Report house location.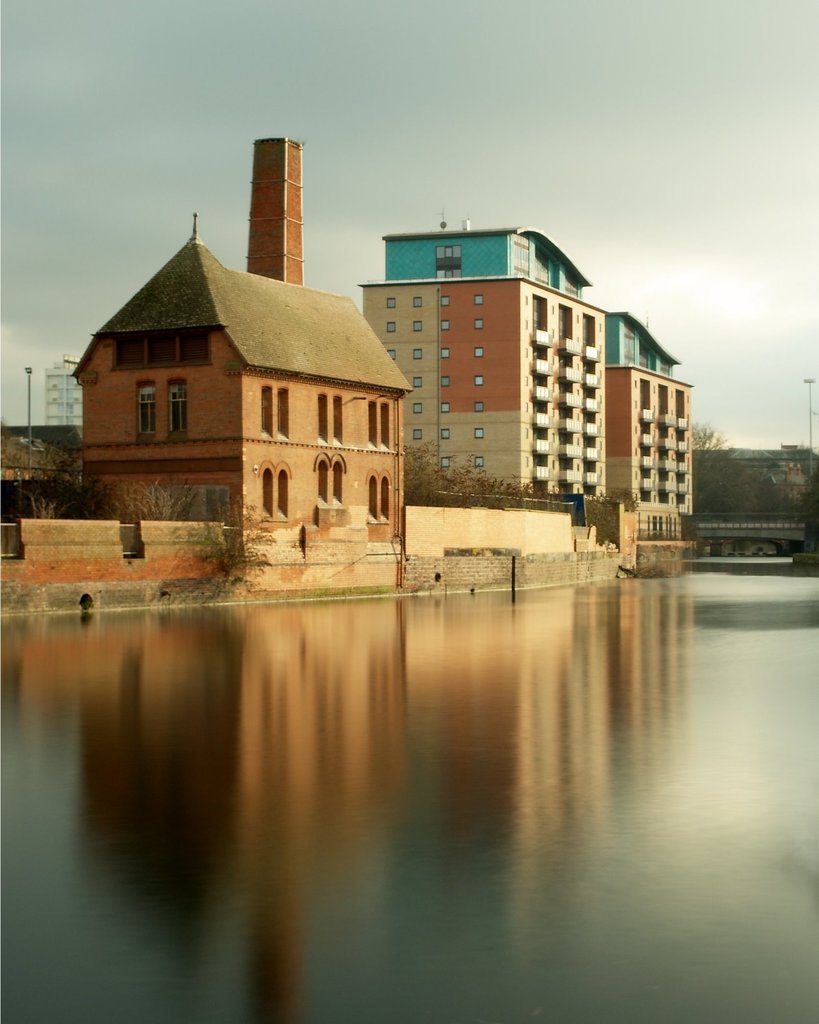
Report: BBox(355, 223, 617, 522).
